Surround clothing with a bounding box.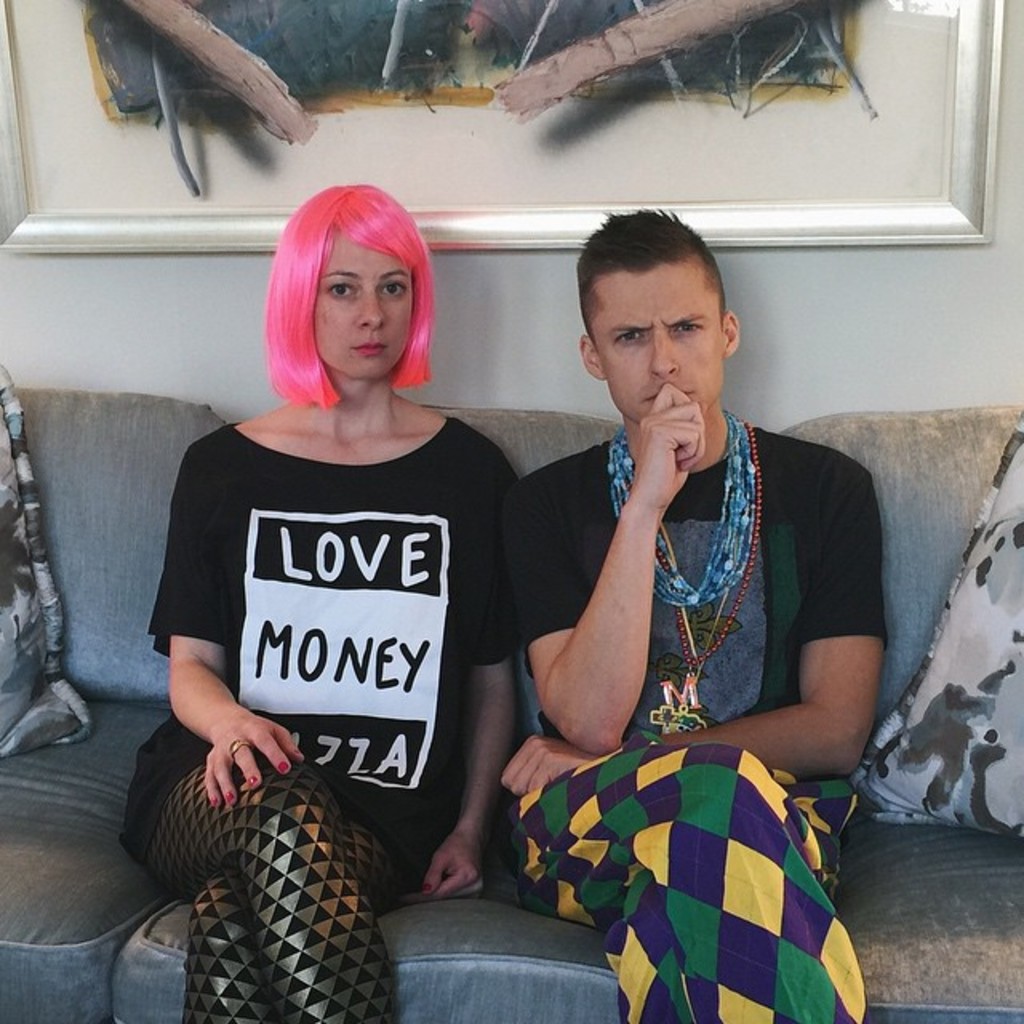
locate(149, 350, 533, 890).
